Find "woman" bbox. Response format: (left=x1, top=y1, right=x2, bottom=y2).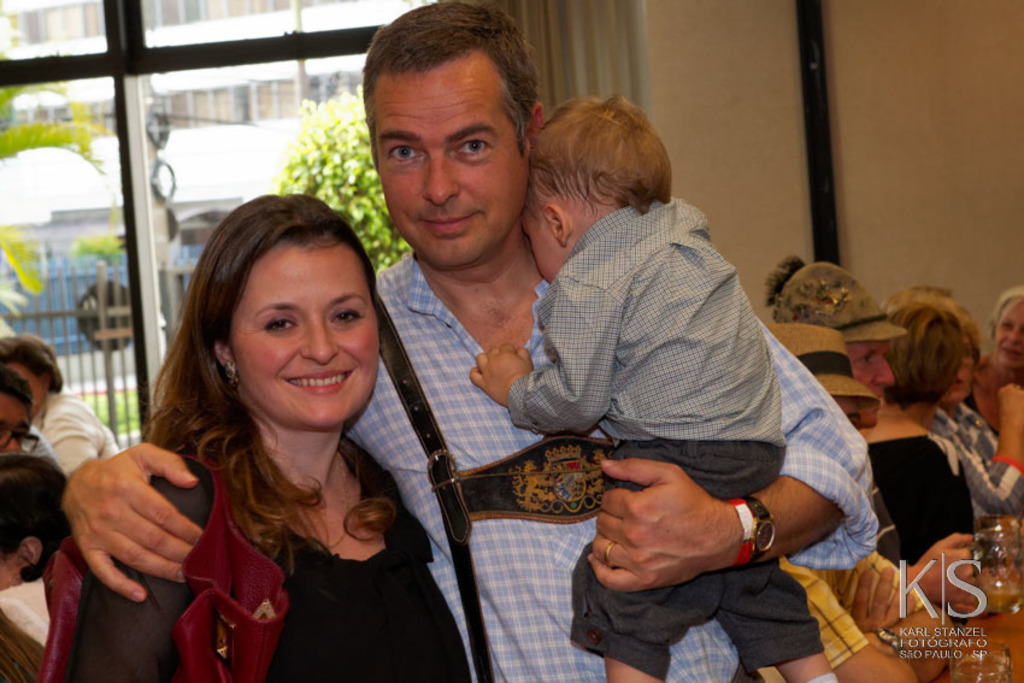
(left=972, top=282, right=1023, bottom=435).
